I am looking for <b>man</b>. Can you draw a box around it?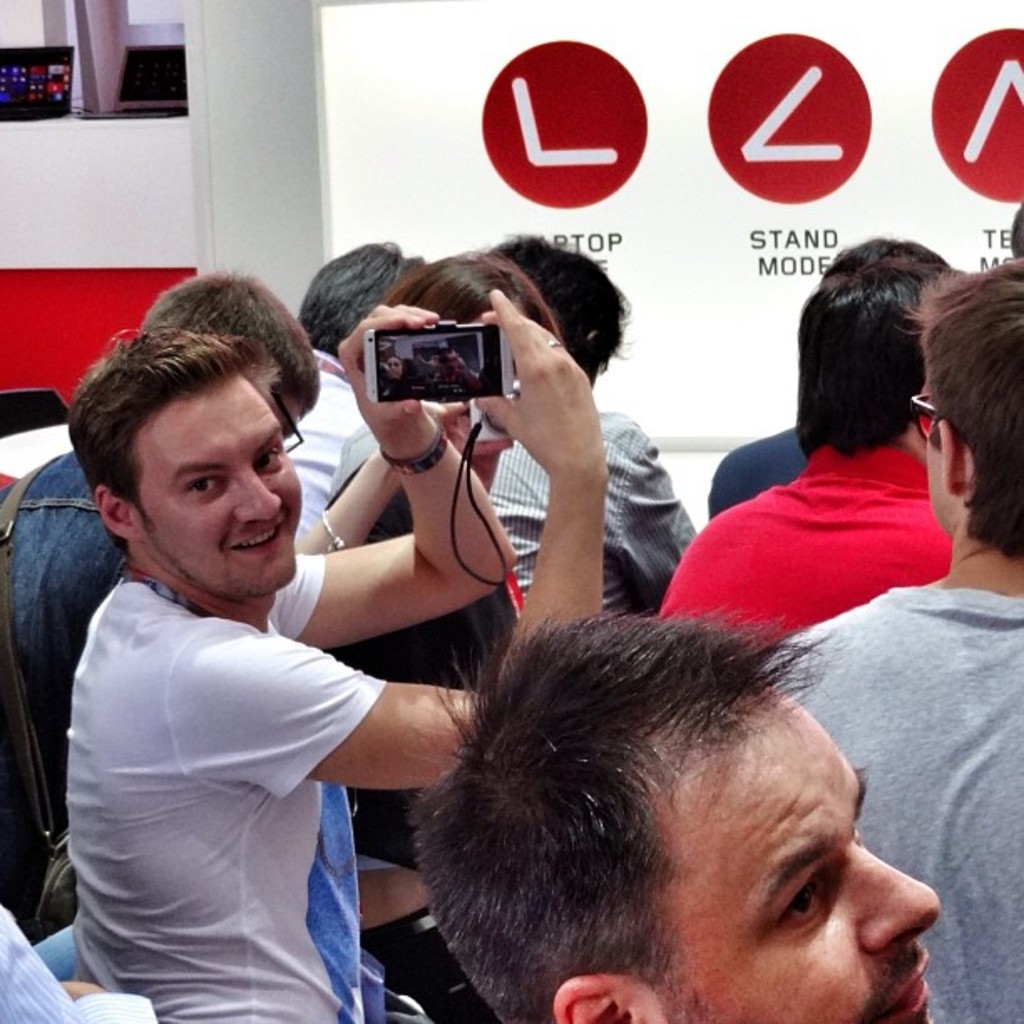
Sure, the bounding box is bbox(400, 606, 937, 1022).
